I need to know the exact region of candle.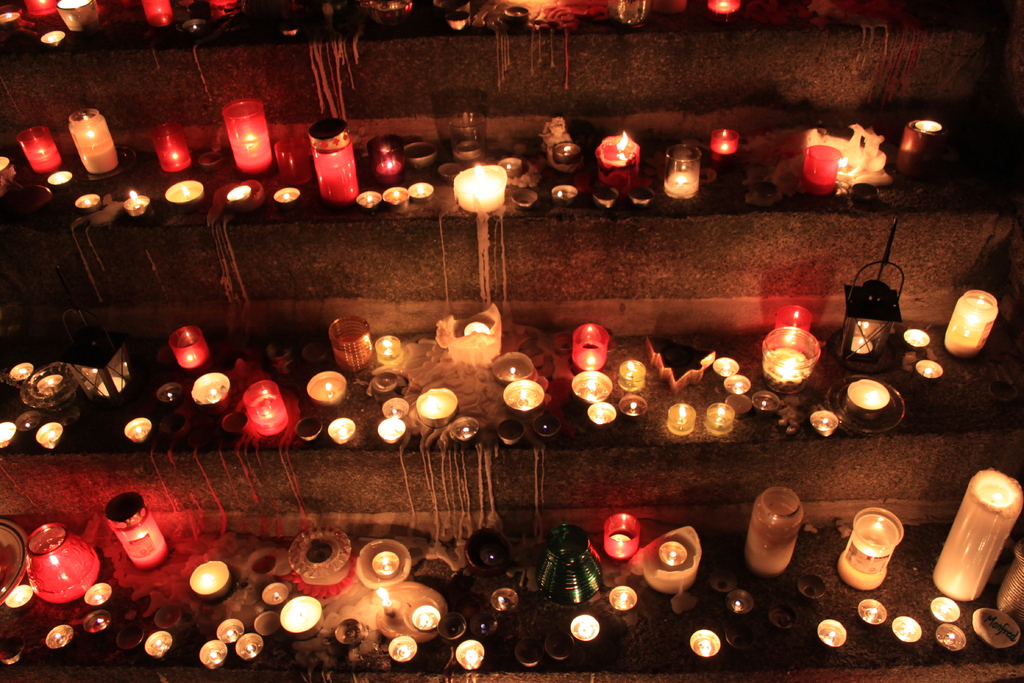
Region: locate(17, 126, 61, 171).
